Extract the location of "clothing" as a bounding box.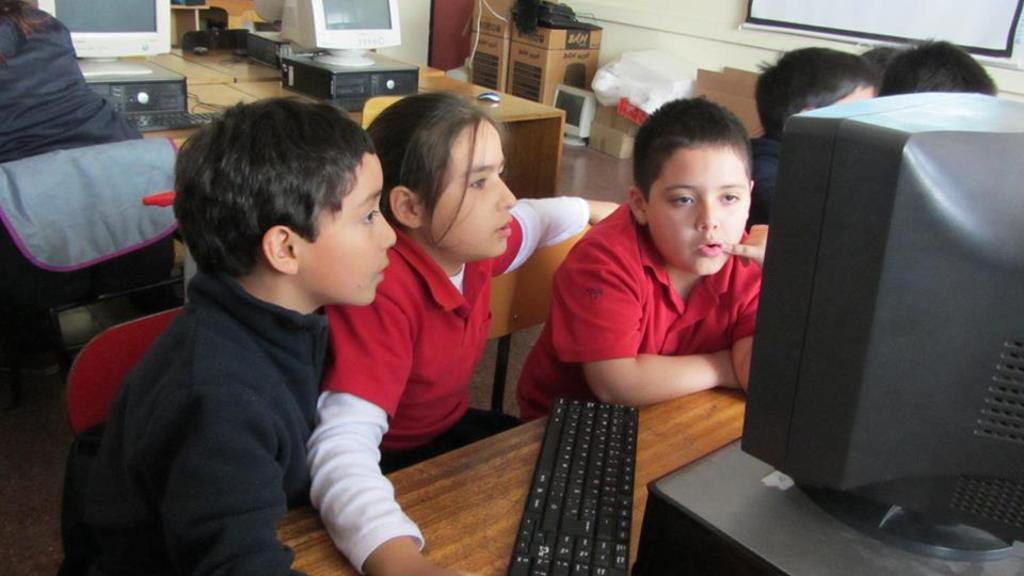
[306, 198, 582, 575].
